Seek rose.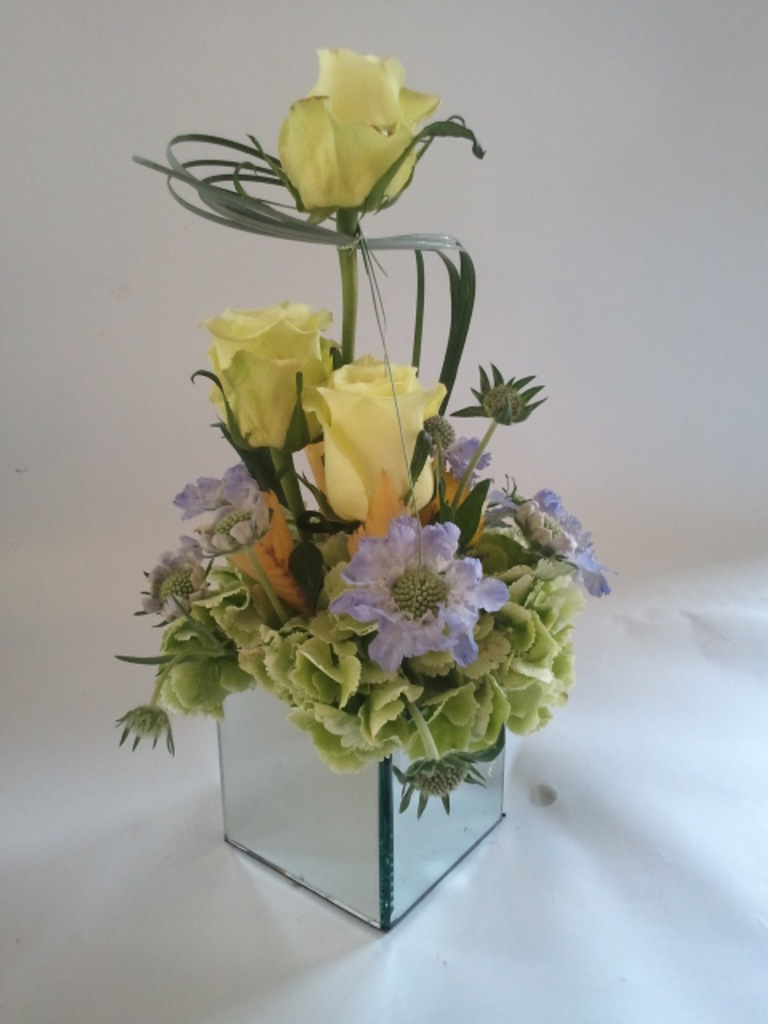
198, 304, 341, 461.
